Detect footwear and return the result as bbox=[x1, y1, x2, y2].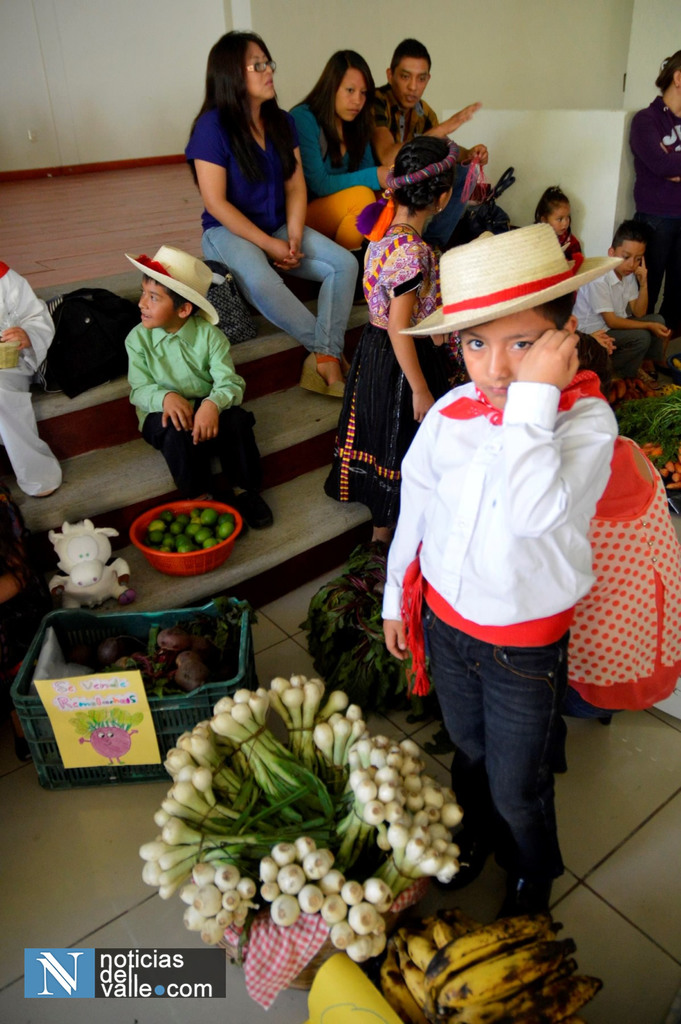
bbox=[222, 482, 275, 533].
